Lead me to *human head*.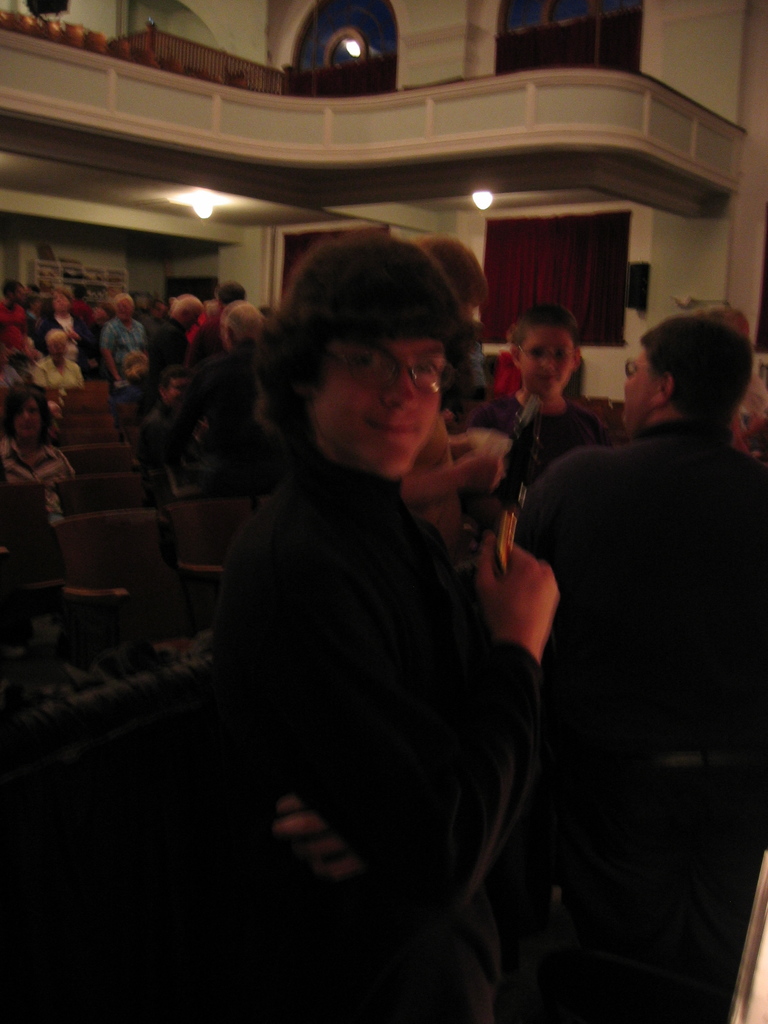
Lead to detection(109, 287, 139, 321).
